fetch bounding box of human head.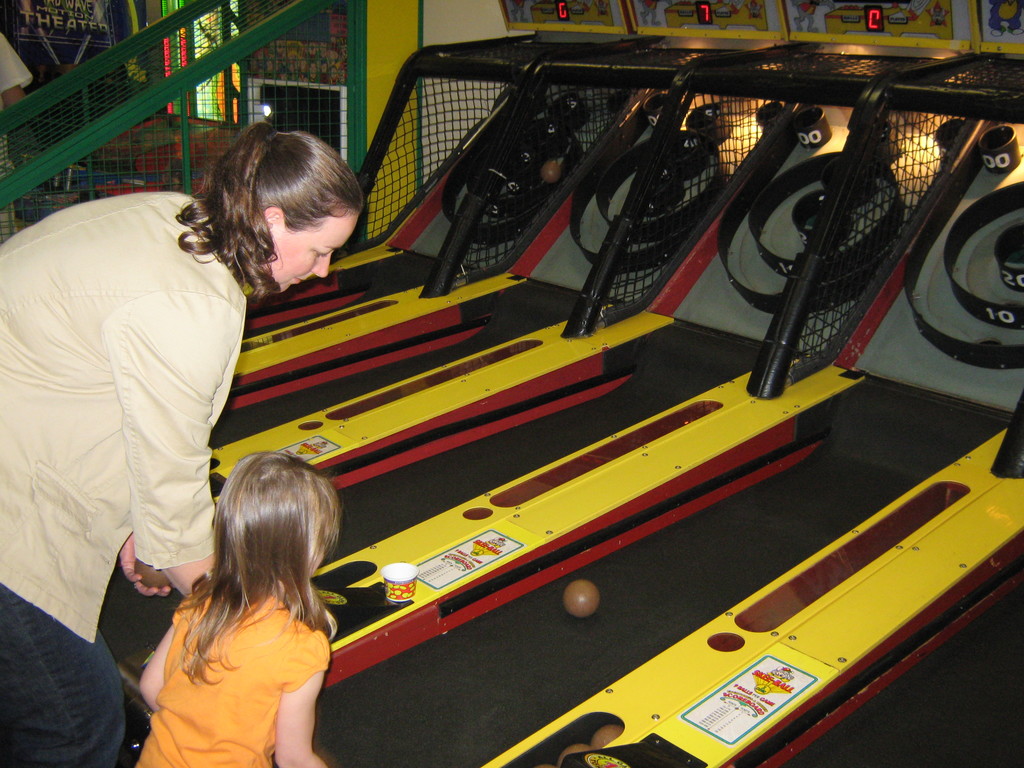
Bbox: [x1=216, y1=451, x2=334, y2=579].
